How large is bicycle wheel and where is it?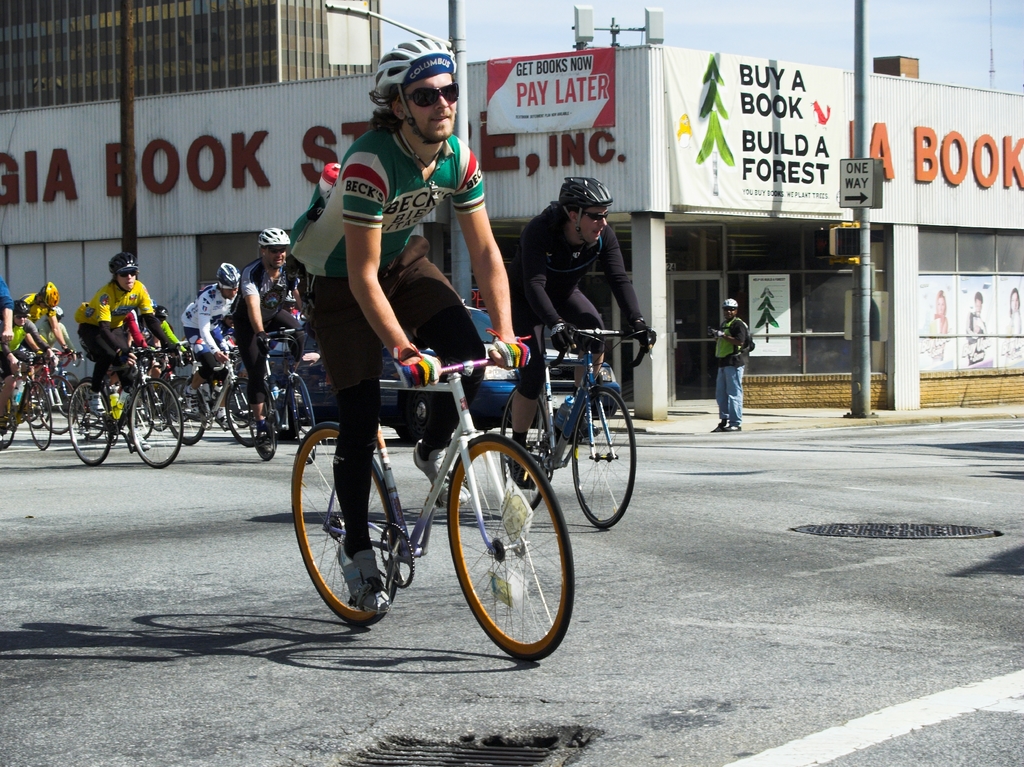
Bounding box: rect(255, 386, 277, 457).
